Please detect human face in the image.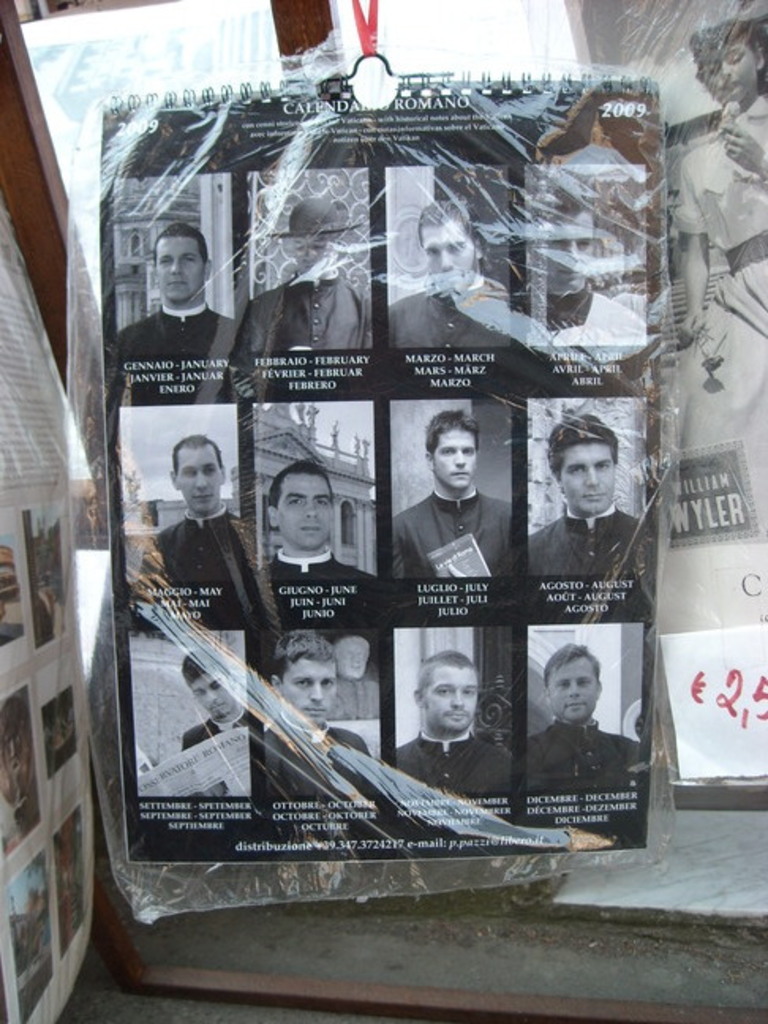
detection(277, 649, 337, 725).
